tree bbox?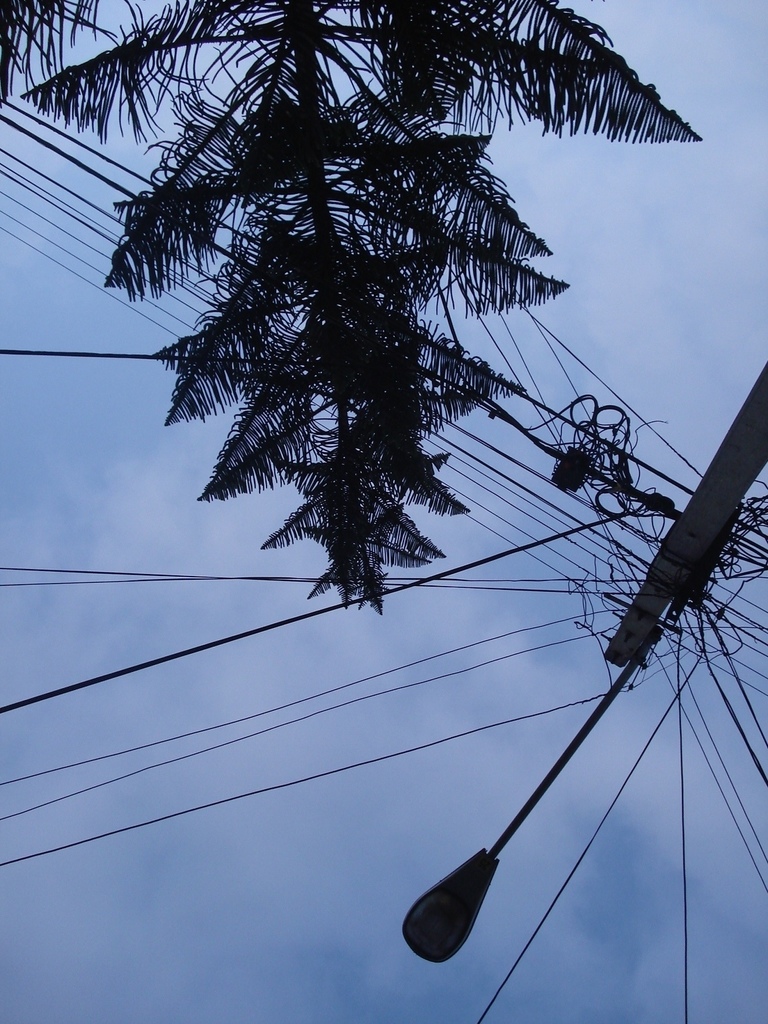
region(20, 0, 701, 612)
